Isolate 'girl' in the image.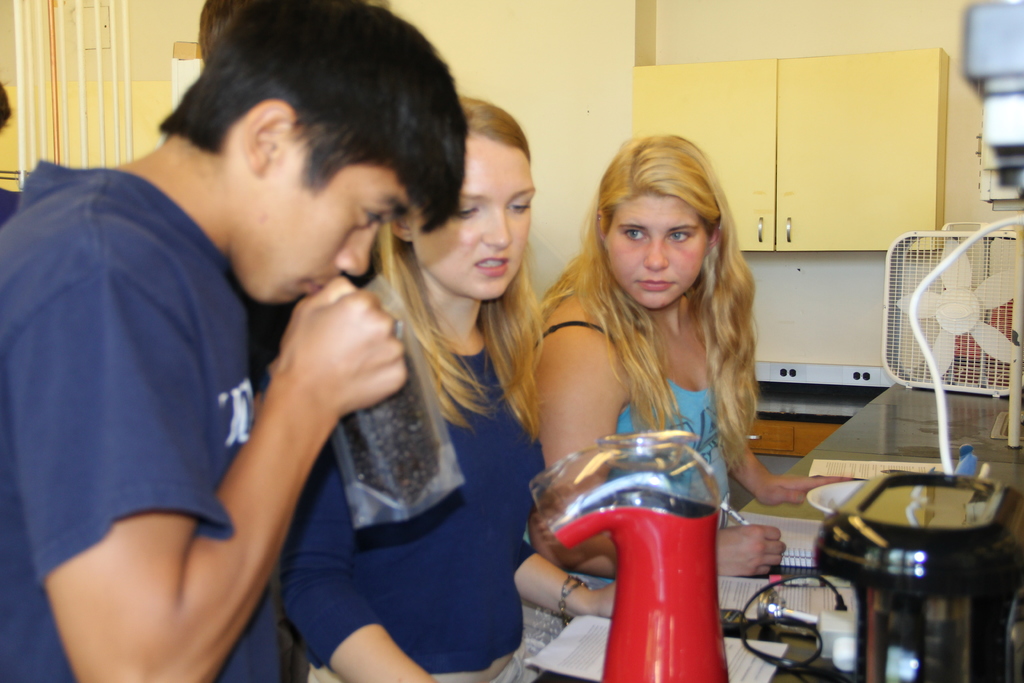
Isolated region: [522,130,853,594].
